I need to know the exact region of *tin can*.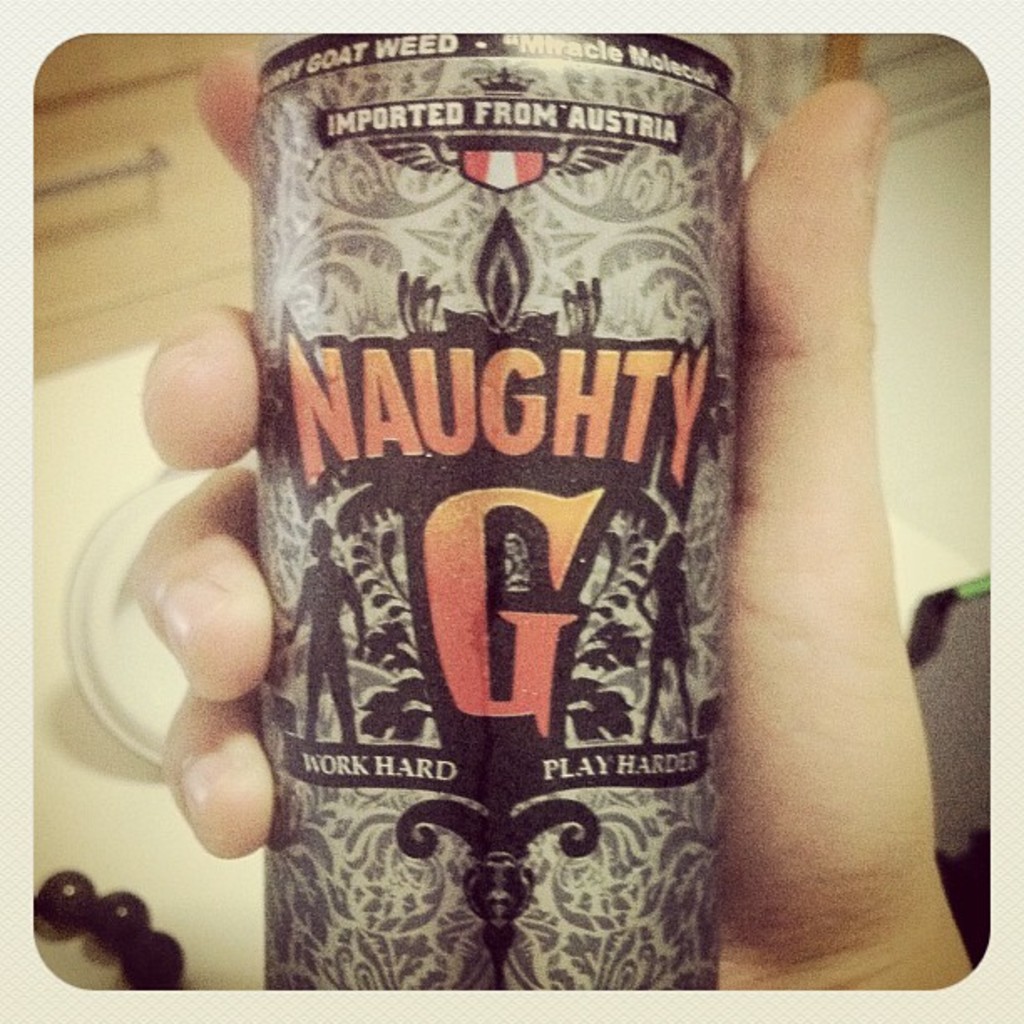
Region: rect(233, 32, 721, 1017).
